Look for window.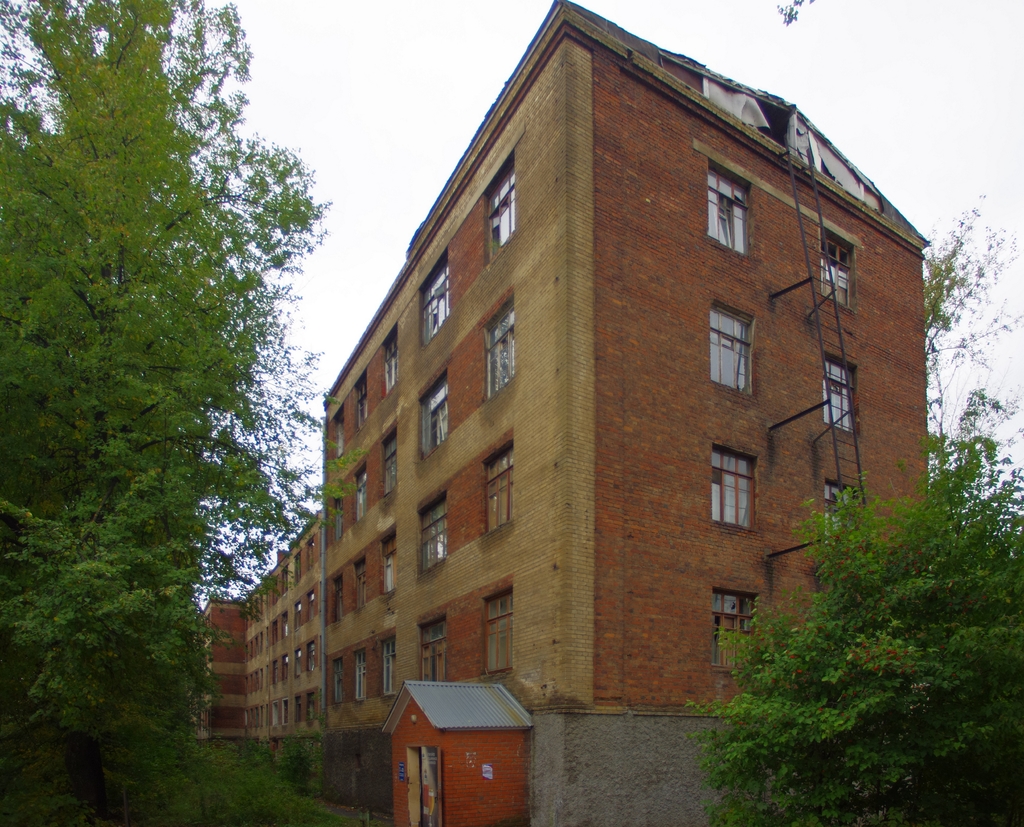
Found: bbox=[425, 492, 446, 574].
